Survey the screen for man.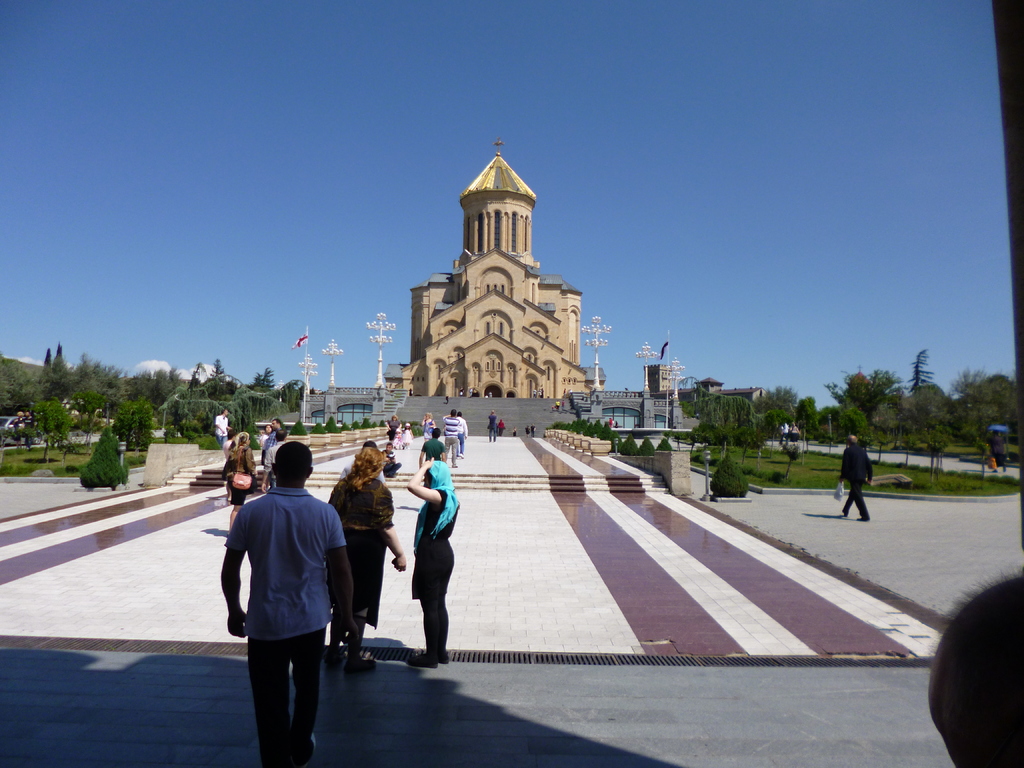
Survey found: <box>211,454,334,751</box>.
